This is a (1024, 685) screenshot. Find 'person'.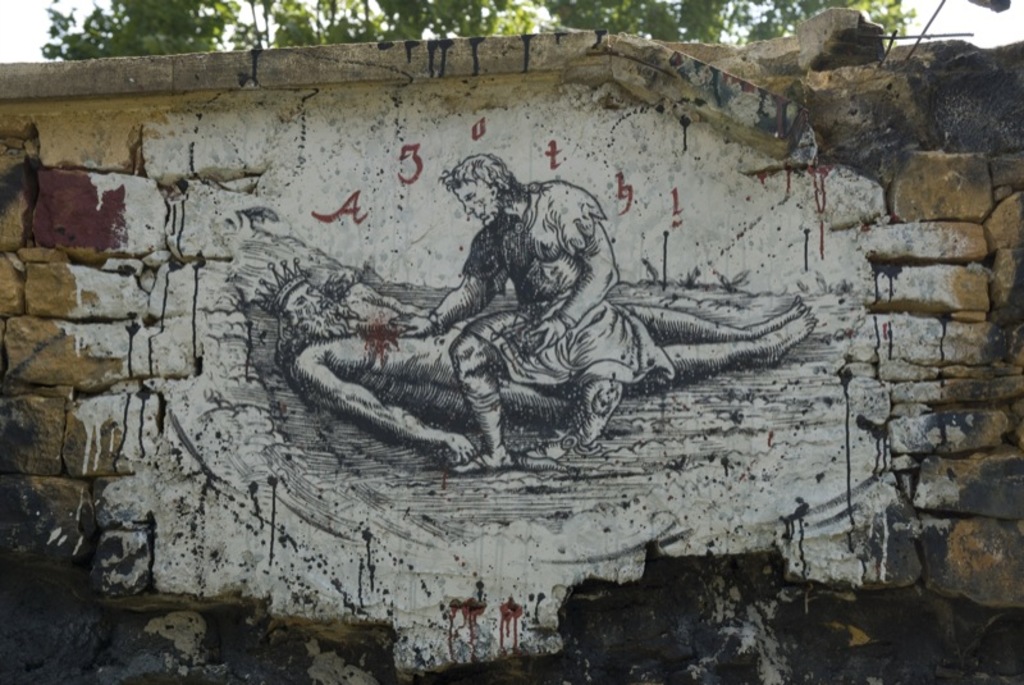
Bounding box: <box>375,157,669,481</box>.
